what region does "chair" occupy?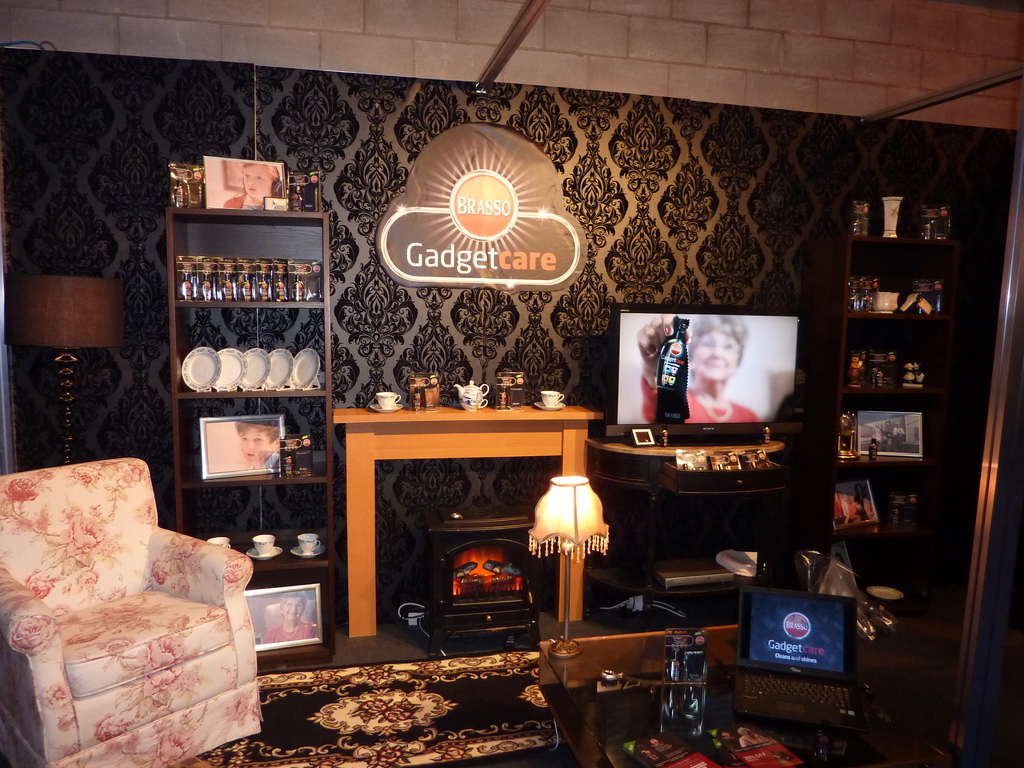
left=0, top=460, right=268, bottom=757.
